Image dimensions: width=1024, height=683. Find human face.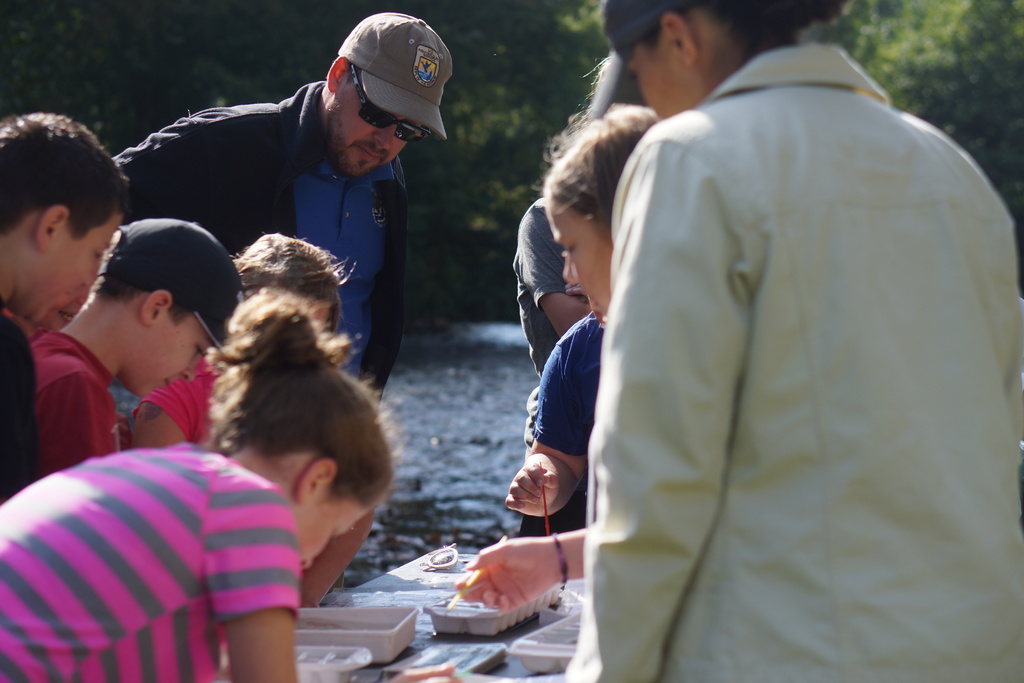
box(301, 506, 367, 569).
